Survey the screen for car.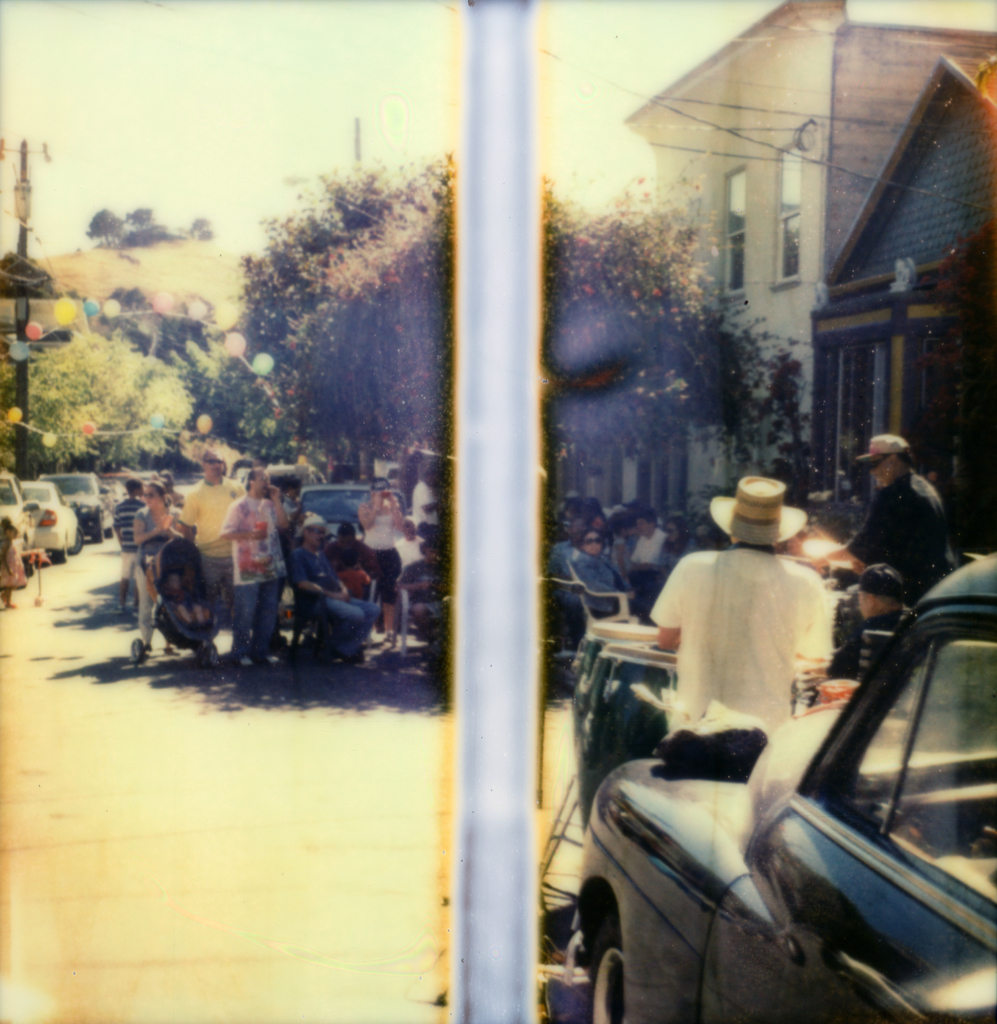
Survey found: 578, 554, 996, 1023.
